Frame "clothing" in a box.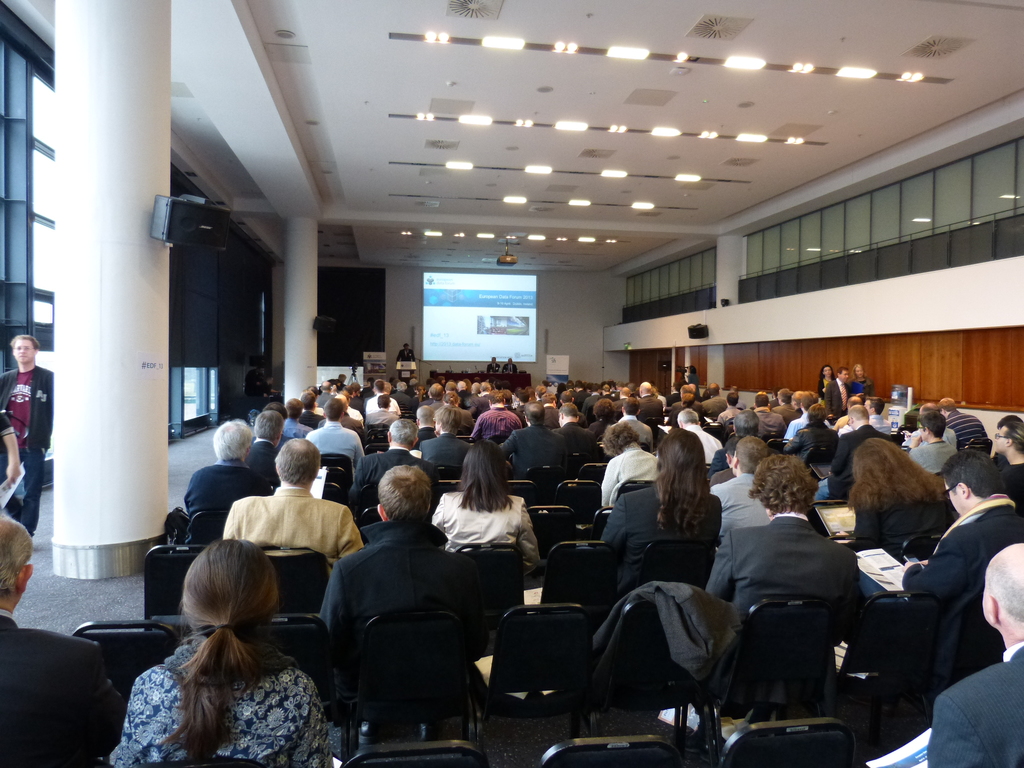
bbox=(859, 468, 943, 559).
